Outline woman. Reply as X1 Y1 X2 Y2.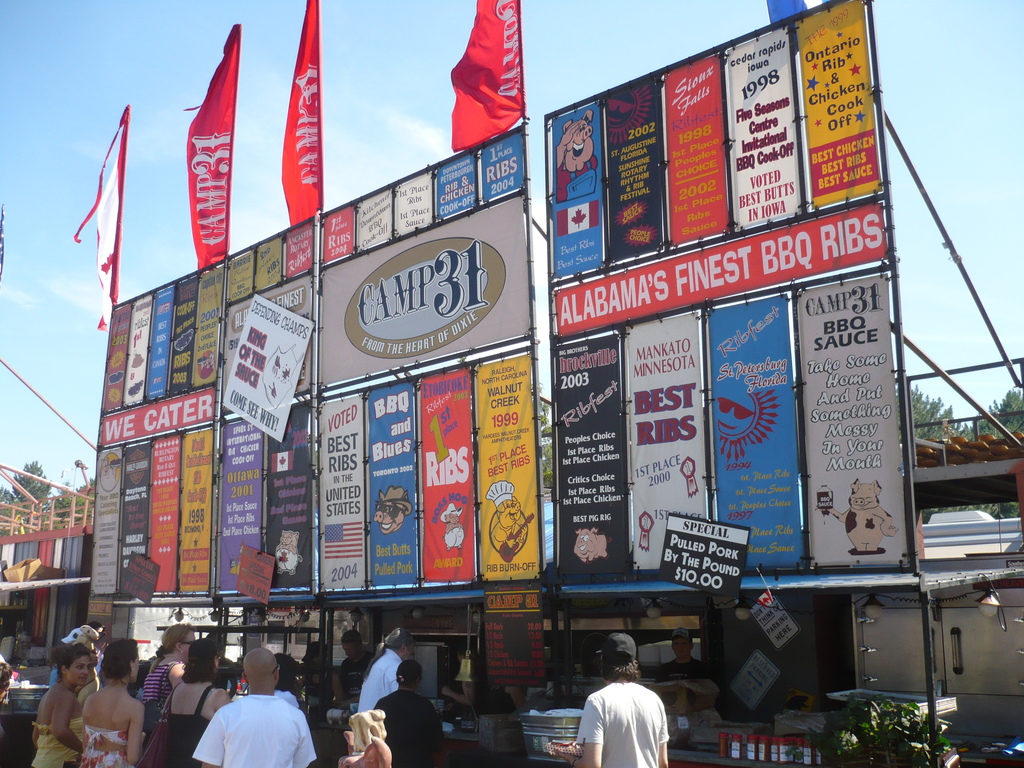
29 637 88 767.
